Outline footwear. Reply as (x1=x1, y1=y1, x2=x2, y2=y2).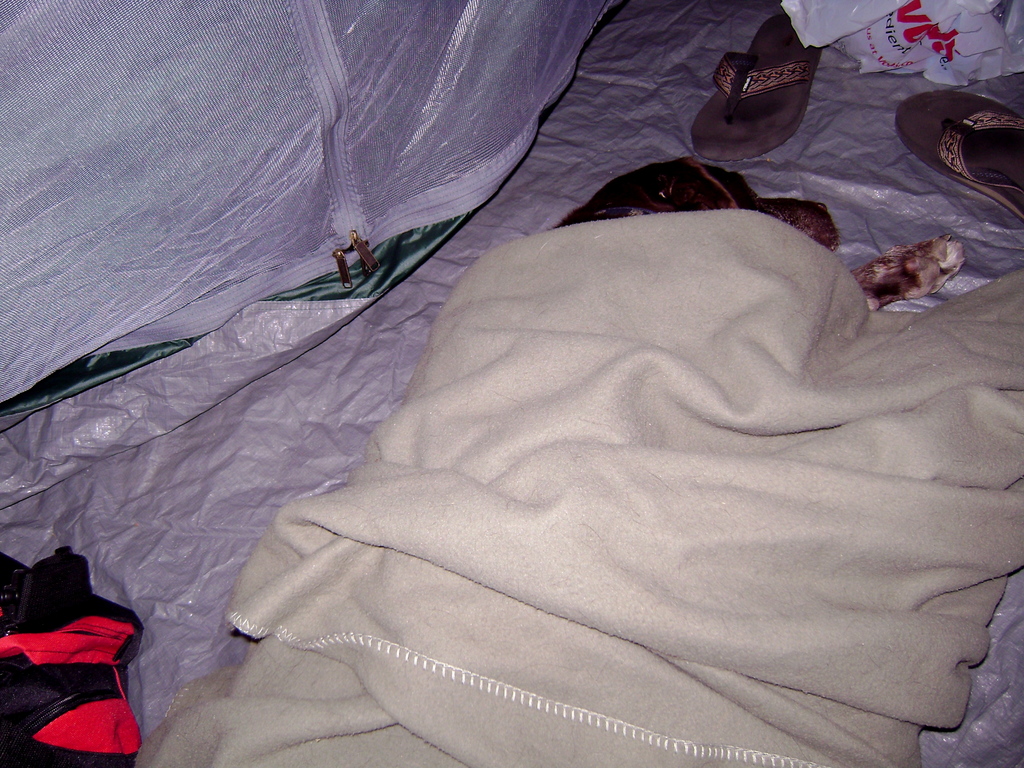
(x1=686, y1=8, x2=820, y2=163).
